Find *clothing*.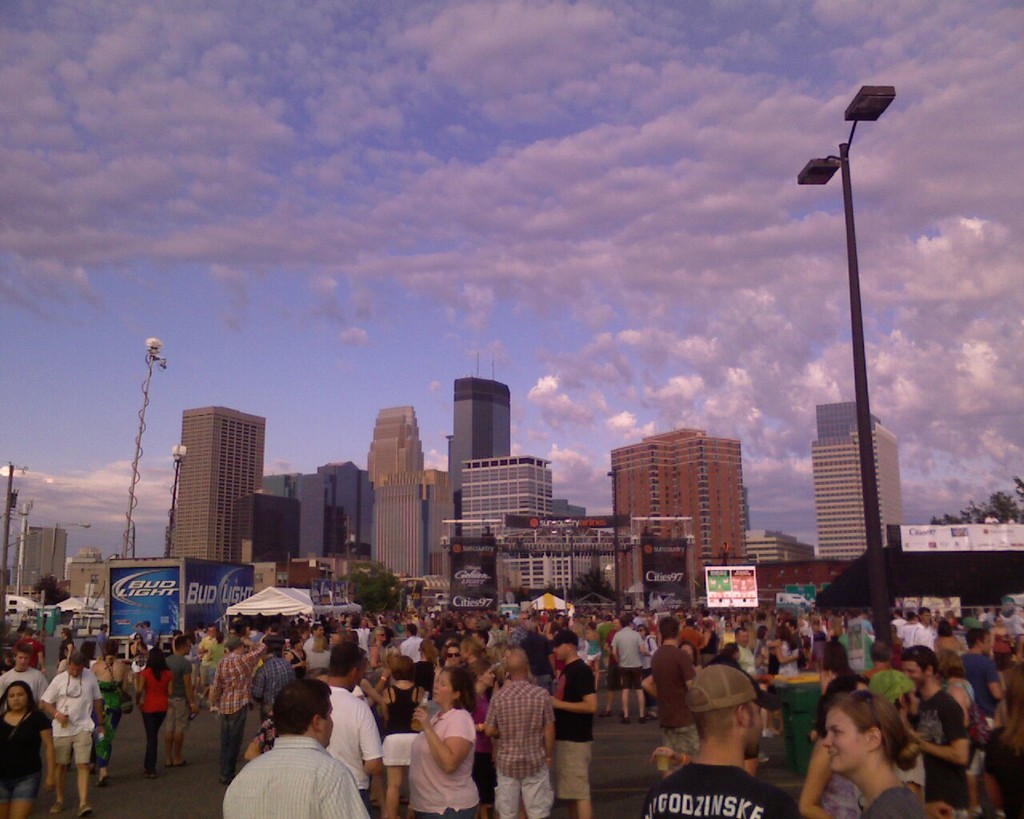
481, 685, 568, 802.
